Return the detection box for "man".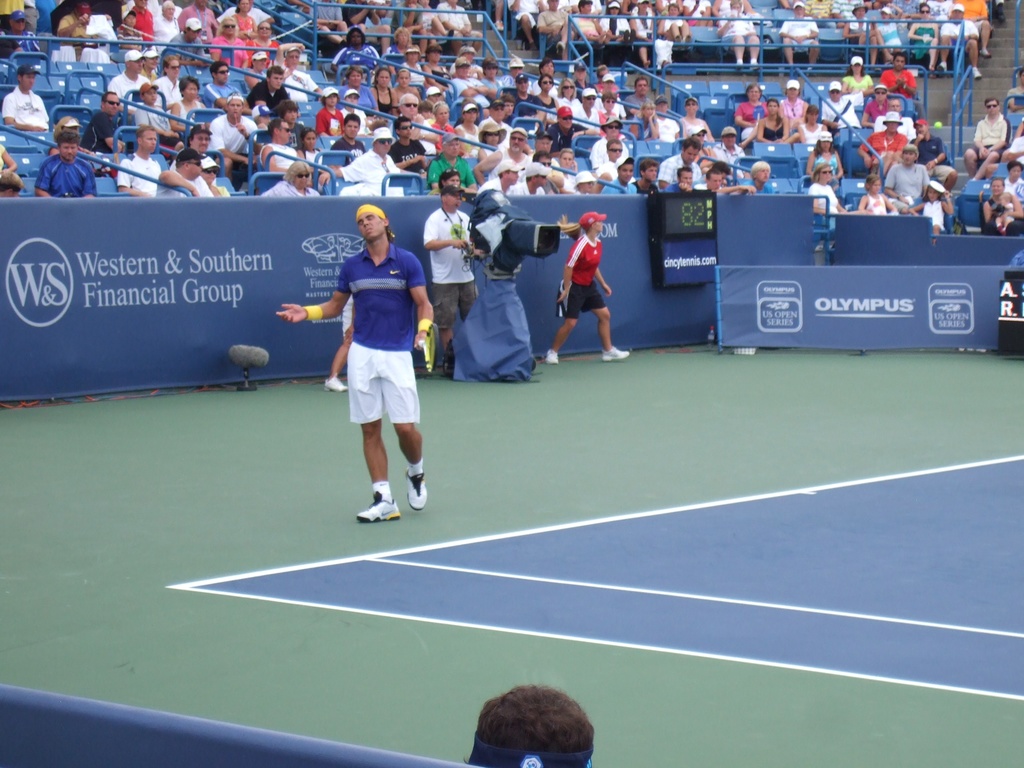
locate(275, 43, 323, 101).
